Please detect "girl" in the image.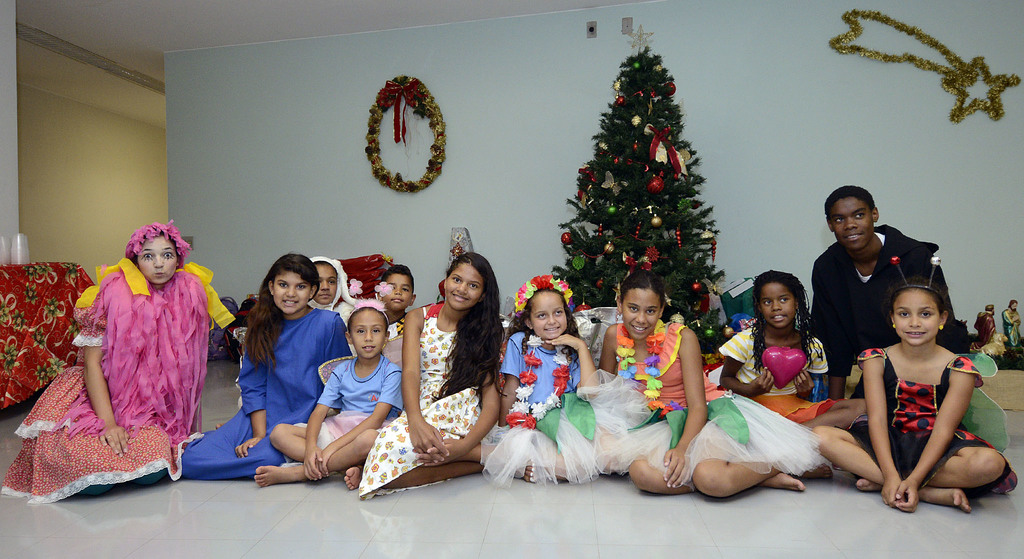
599:274:823:495.
